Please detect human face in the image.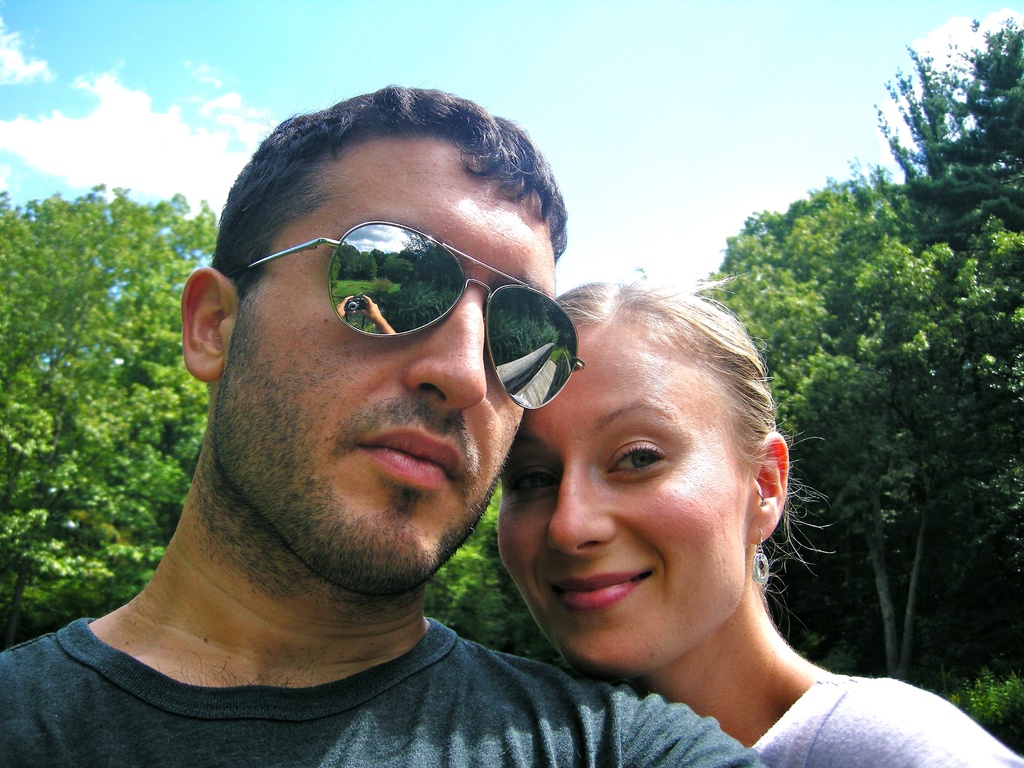
499,333,747,684.
